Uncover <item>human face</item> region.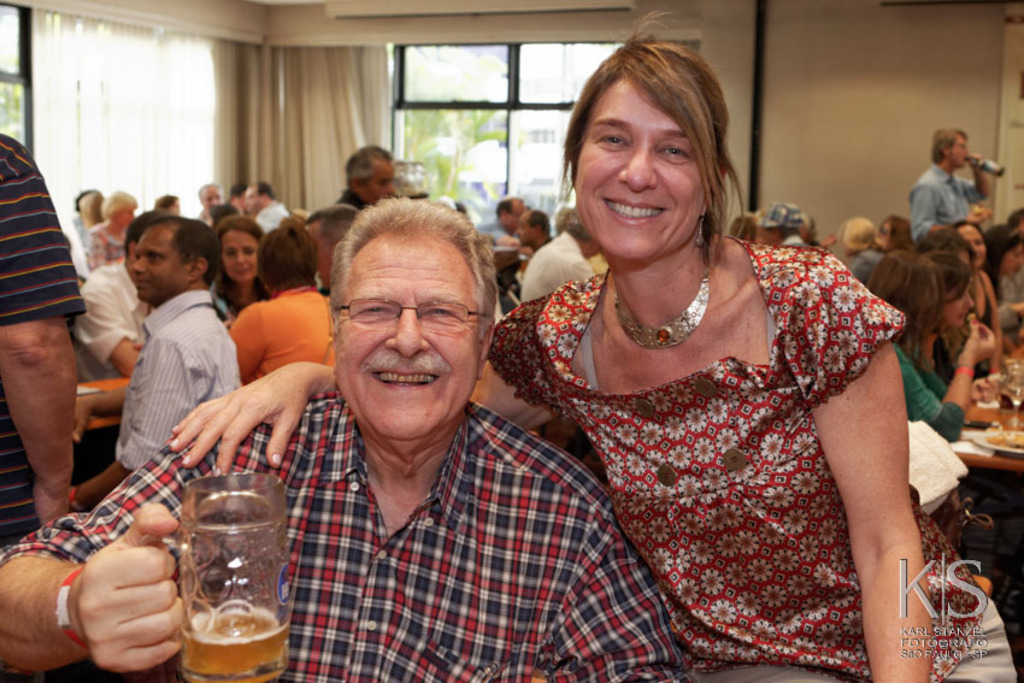
Uncovered: pyautogui.locateOnScreen(360, 164, 396, 208).
